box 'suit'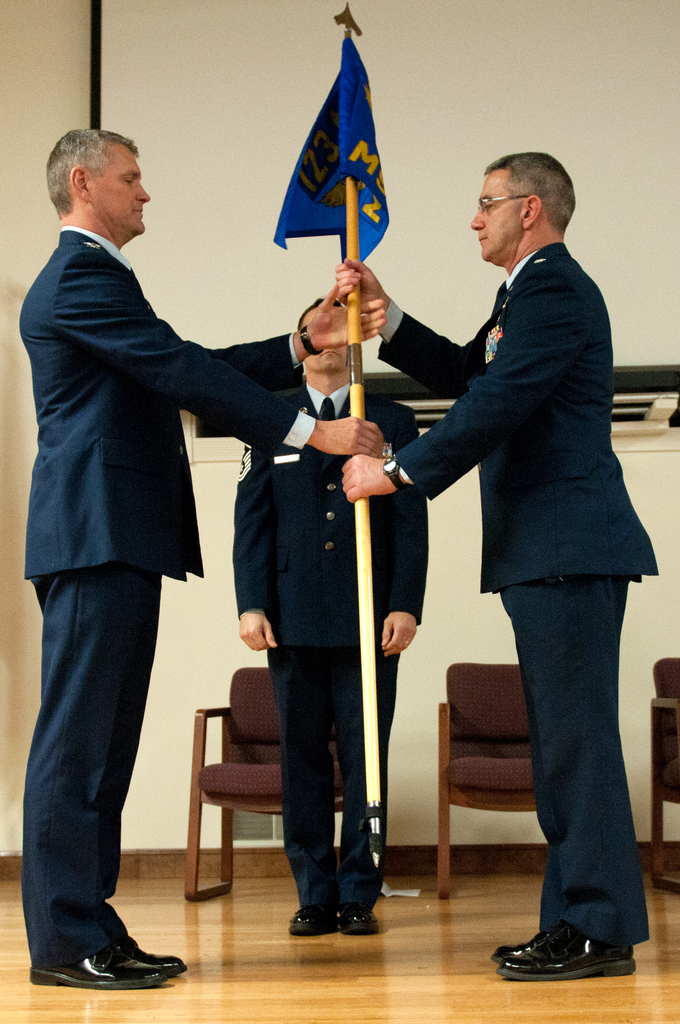
detection(15, 138, 290, 1023)
